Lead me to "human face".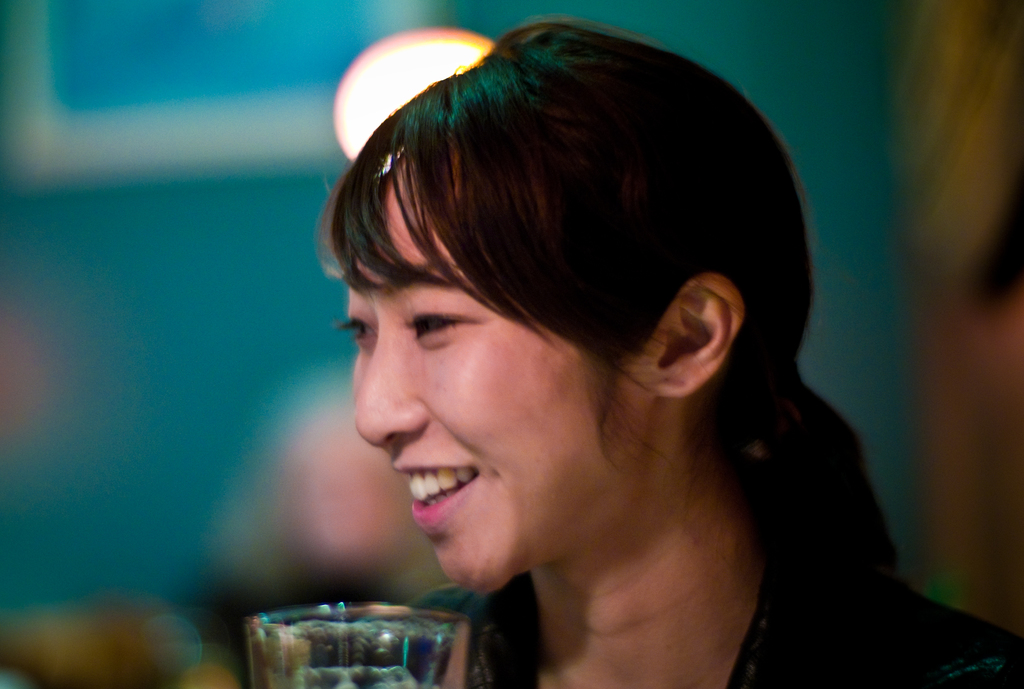
Lead to (x1=339, y1=177, x2=634, y2=592).
